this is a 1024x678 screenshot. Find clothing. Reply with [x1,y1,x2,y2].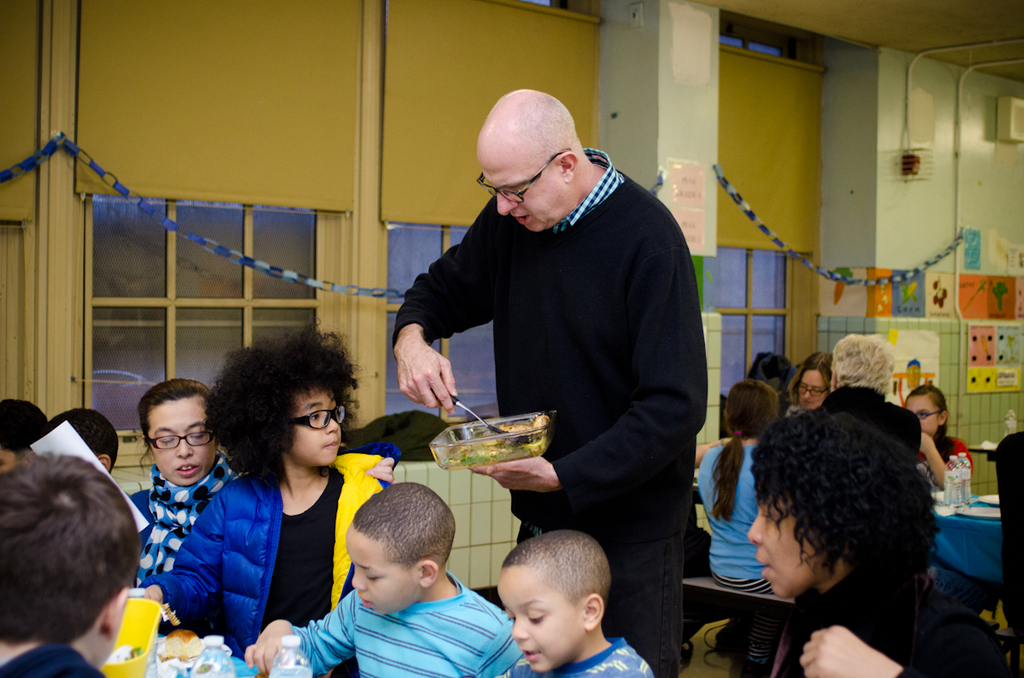
[696,438,754,588].
